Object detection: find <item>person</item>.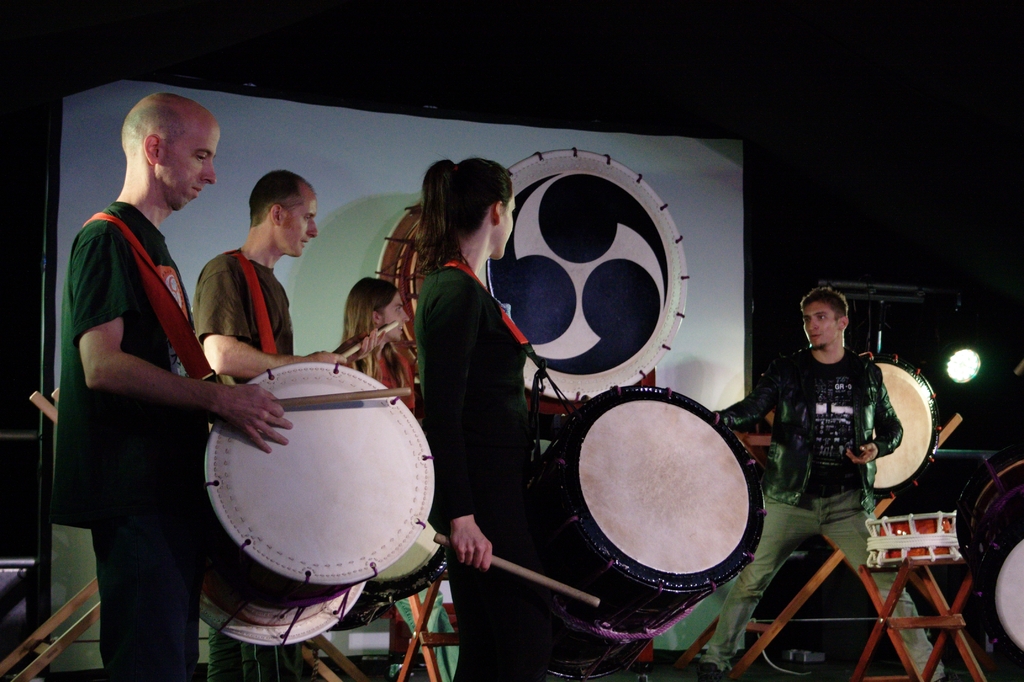
(x1=192, y1=169, x2=388, y2=681).
